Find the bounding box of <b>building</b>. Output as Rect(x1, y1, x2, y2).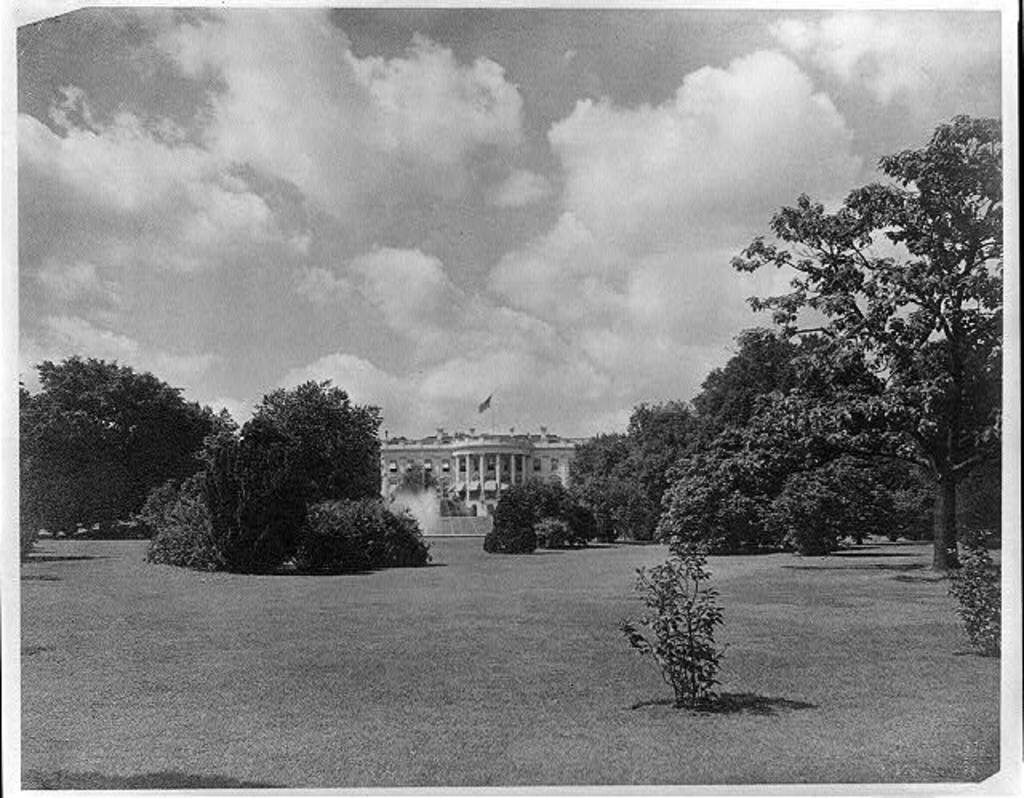
Rect(387, 437, 594, 536).
